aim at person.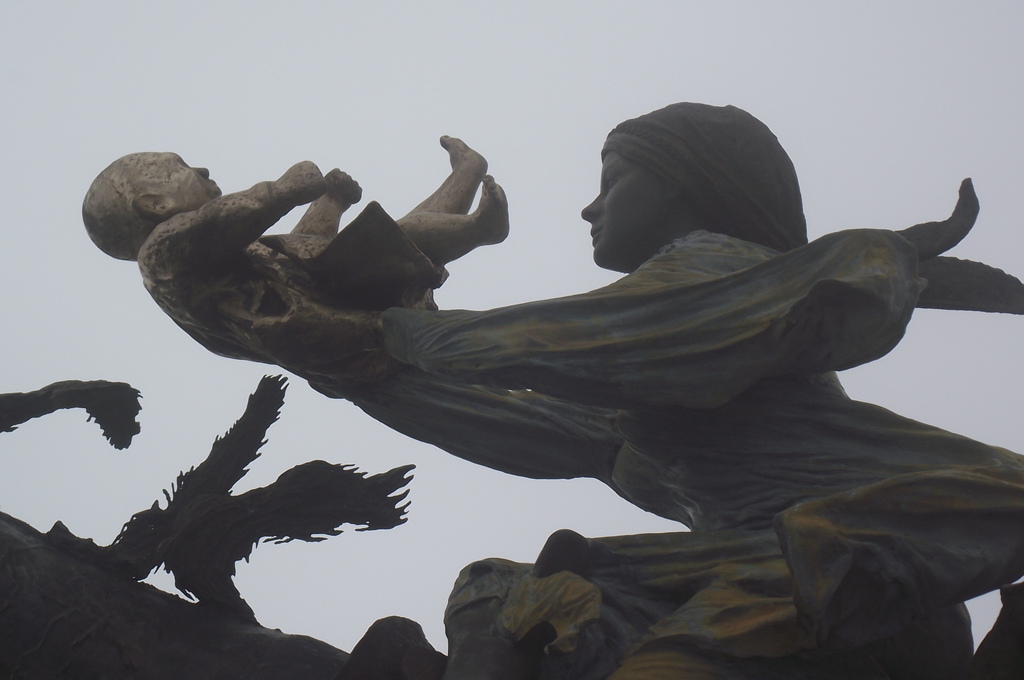
Aimed at [82, 127, 511, 388].
